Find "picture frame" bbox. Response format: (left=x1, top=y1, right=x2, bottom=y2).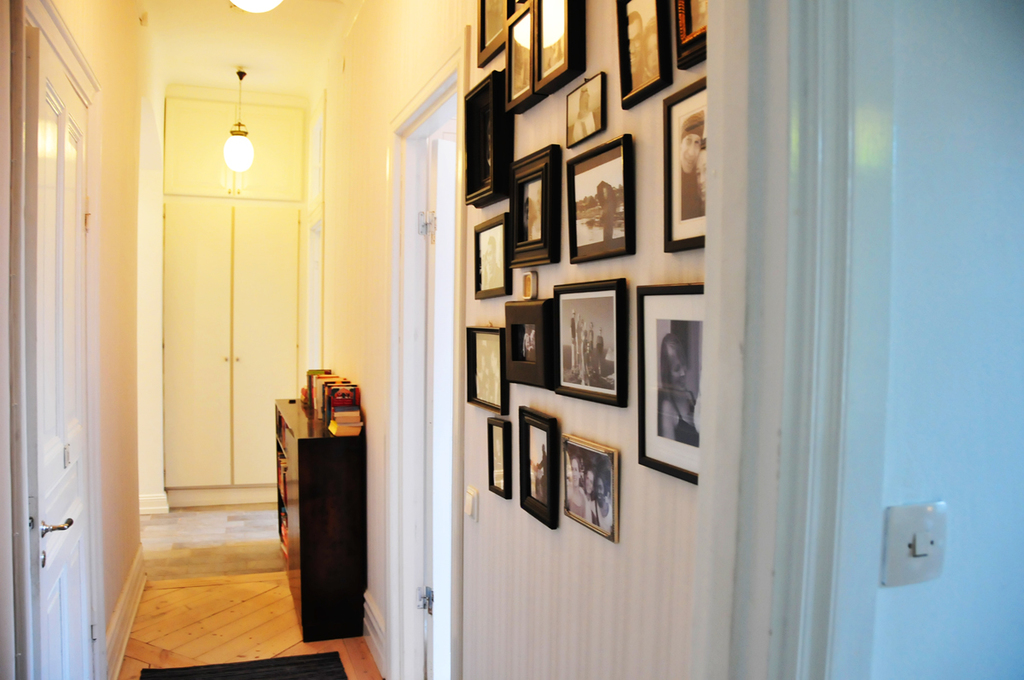
(left=528, top=0, right=593, bottom=102).
